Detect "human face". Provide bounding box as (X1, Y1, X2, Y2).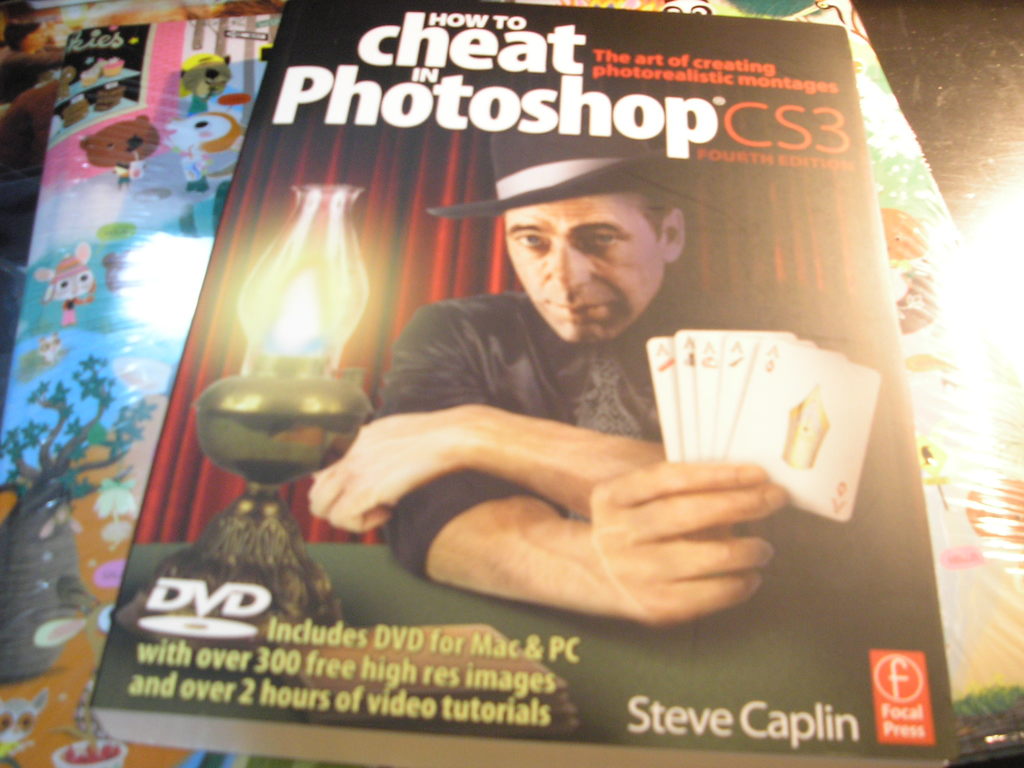
(503, 199, 668, 339).
